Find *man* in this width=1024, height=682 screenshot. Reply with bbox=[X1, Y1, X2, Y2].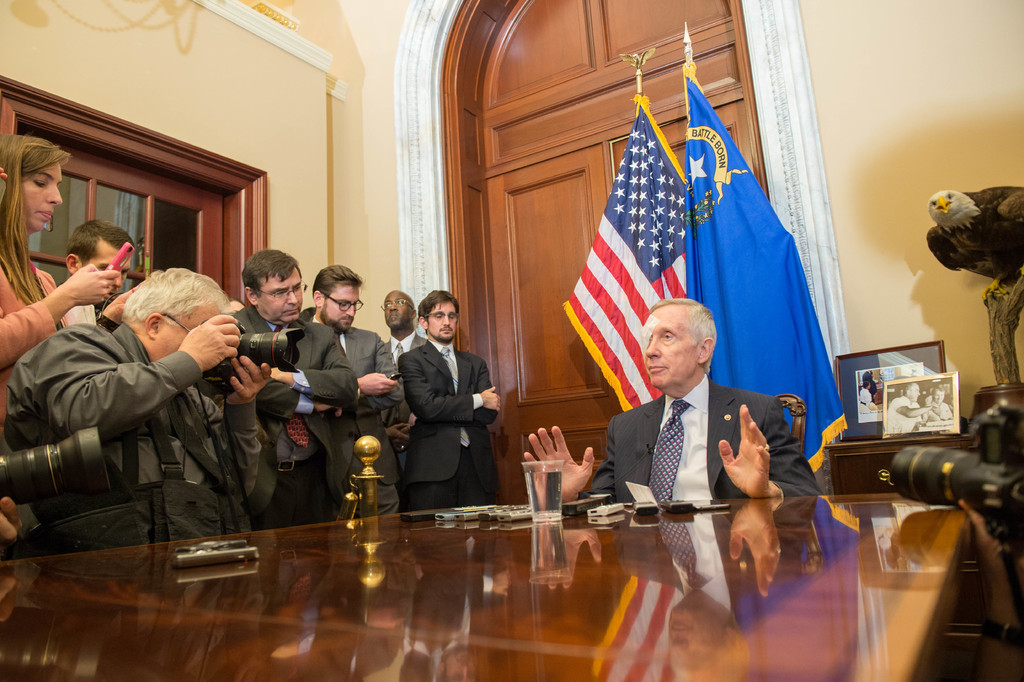
bbox=[920, 378, 957, 422].
